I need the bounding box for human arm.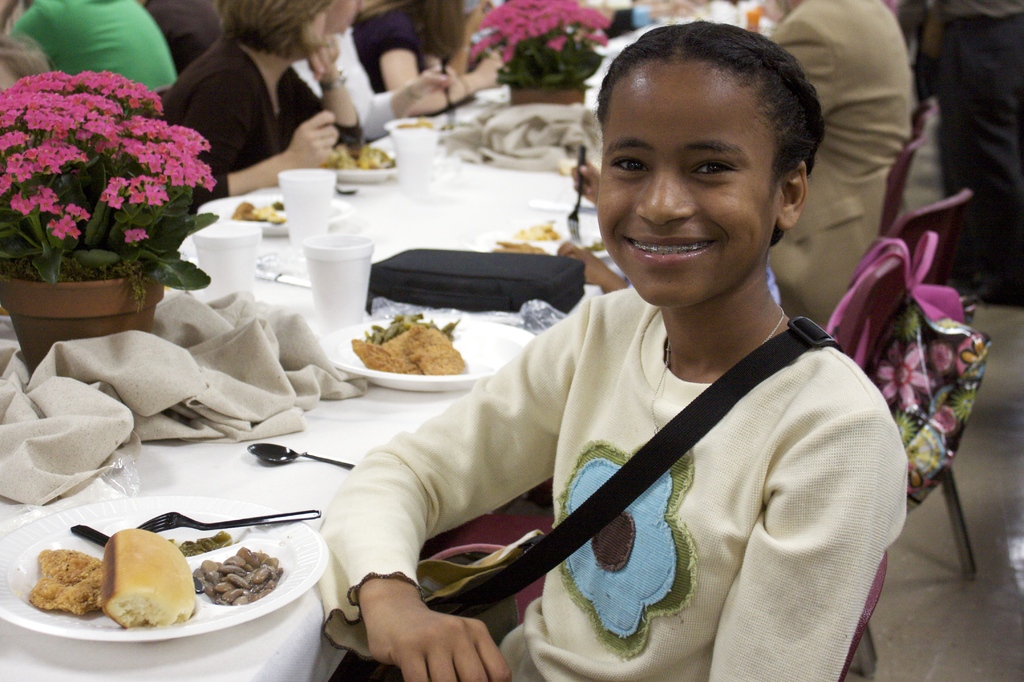
Here it is: (x1=180, y1=72, x2=341, y2=199).
